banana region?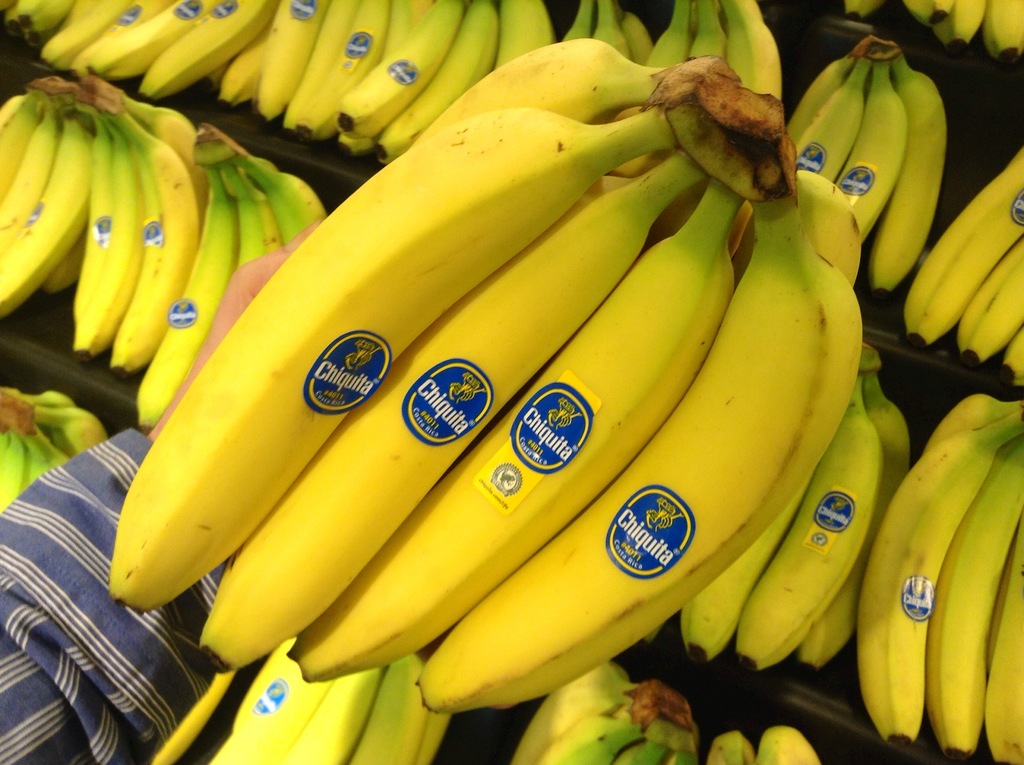
[856, 410, 1022, 746]
